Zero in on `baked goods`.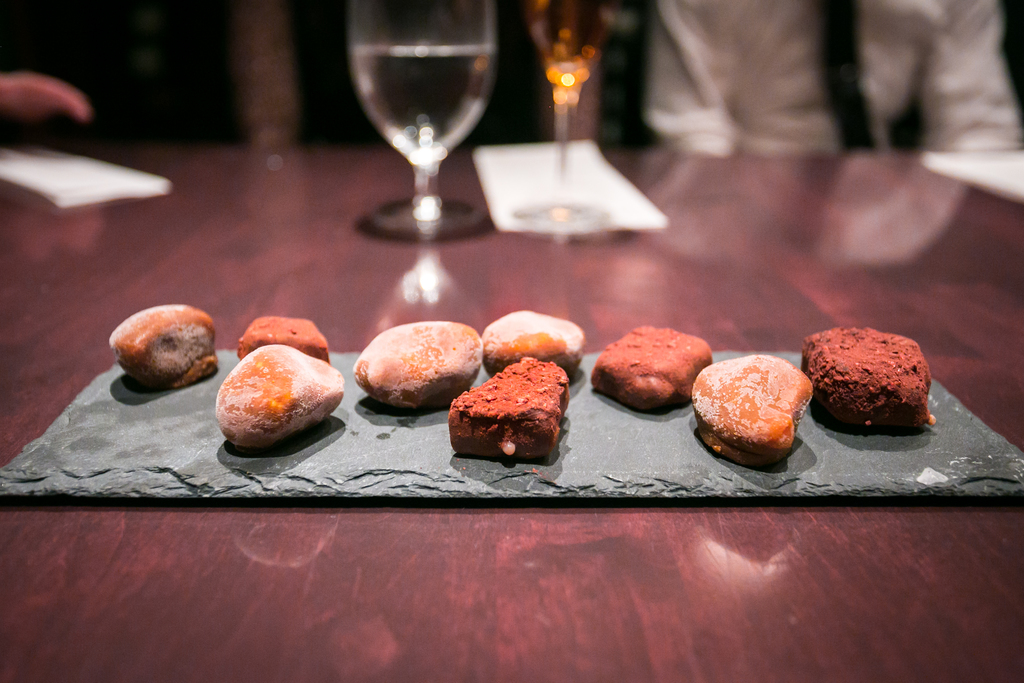
Zeroed in: box(800, 328, 934, 429).
